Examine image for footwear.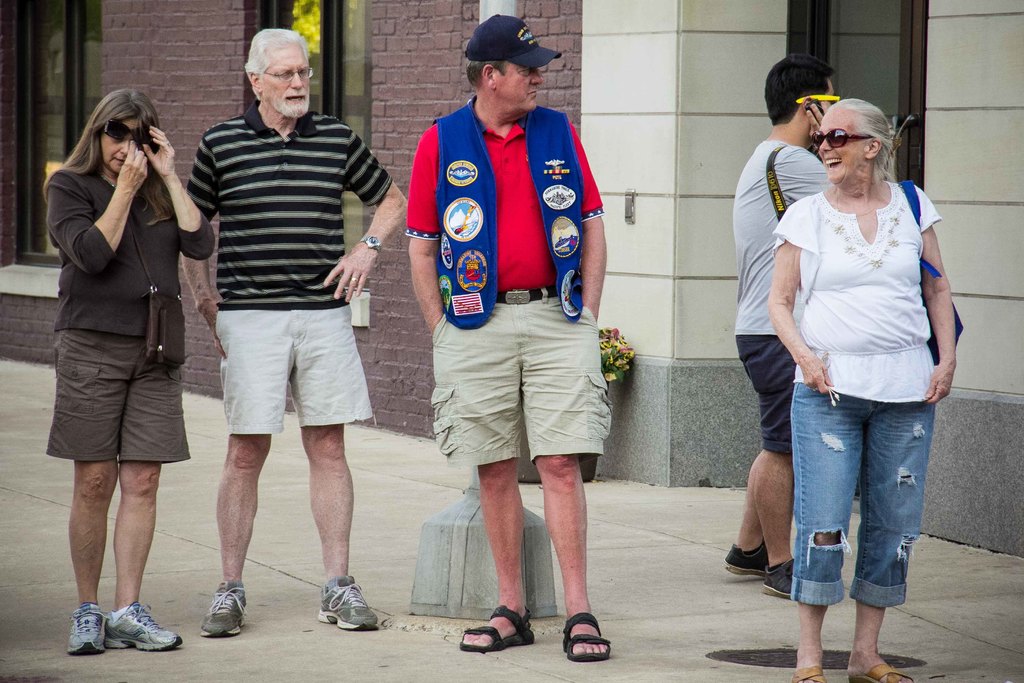
Examination result: l=758, t=552, r=797, b=600.
